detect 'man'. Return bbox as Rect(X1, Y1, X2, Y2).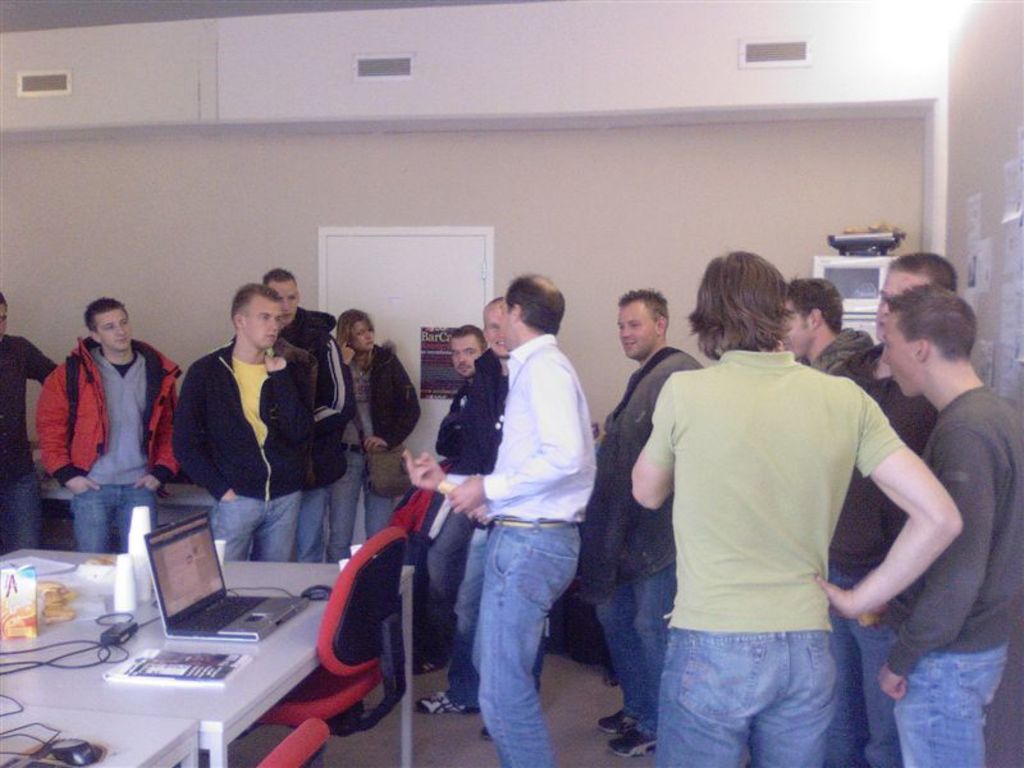
Rect(0, 291, 60, 557).
